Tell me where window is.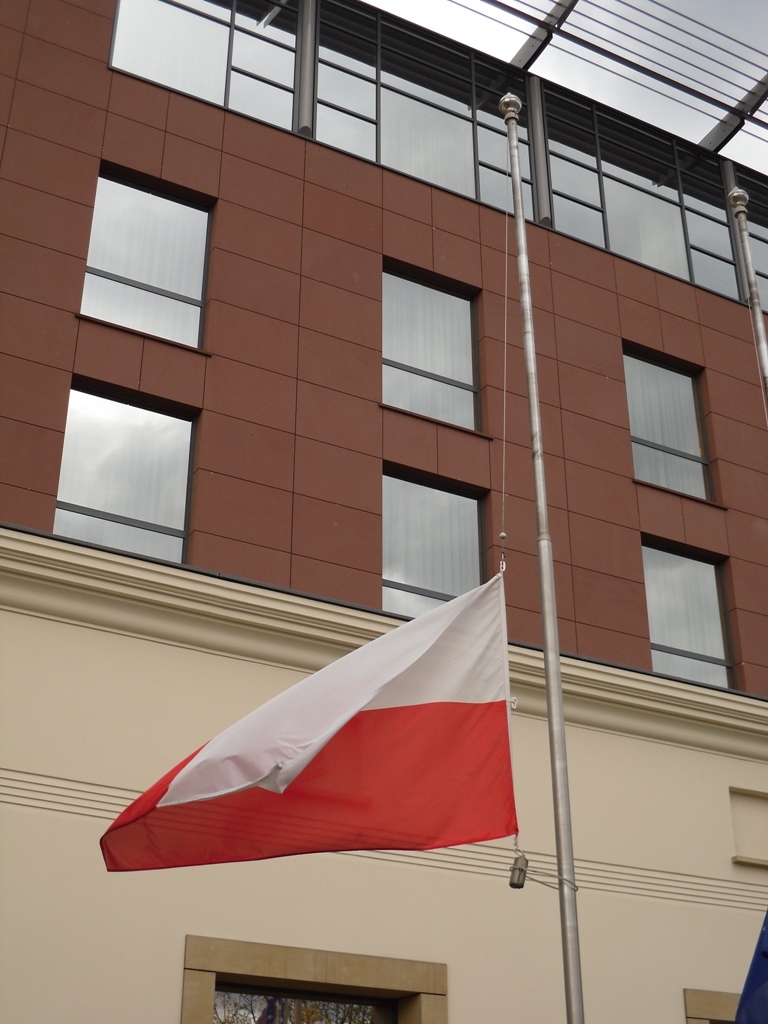
window is at crop(69, 164, 213, 350).
